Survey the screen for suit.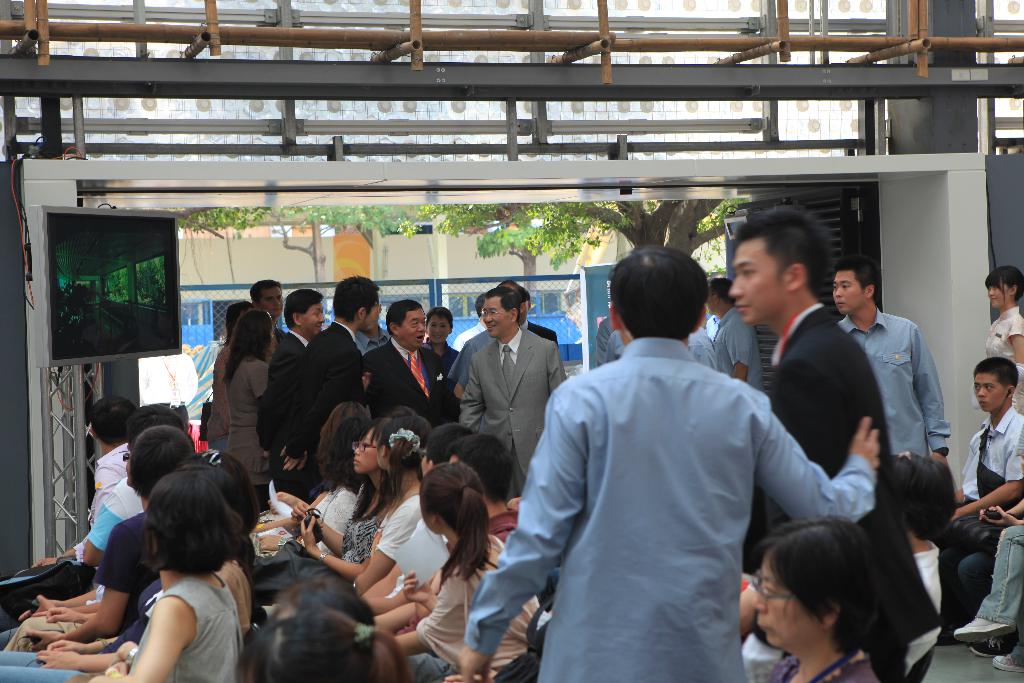
Survey found: {"left": 372, "top": 336, "right": 461, "bottom": 440}.
